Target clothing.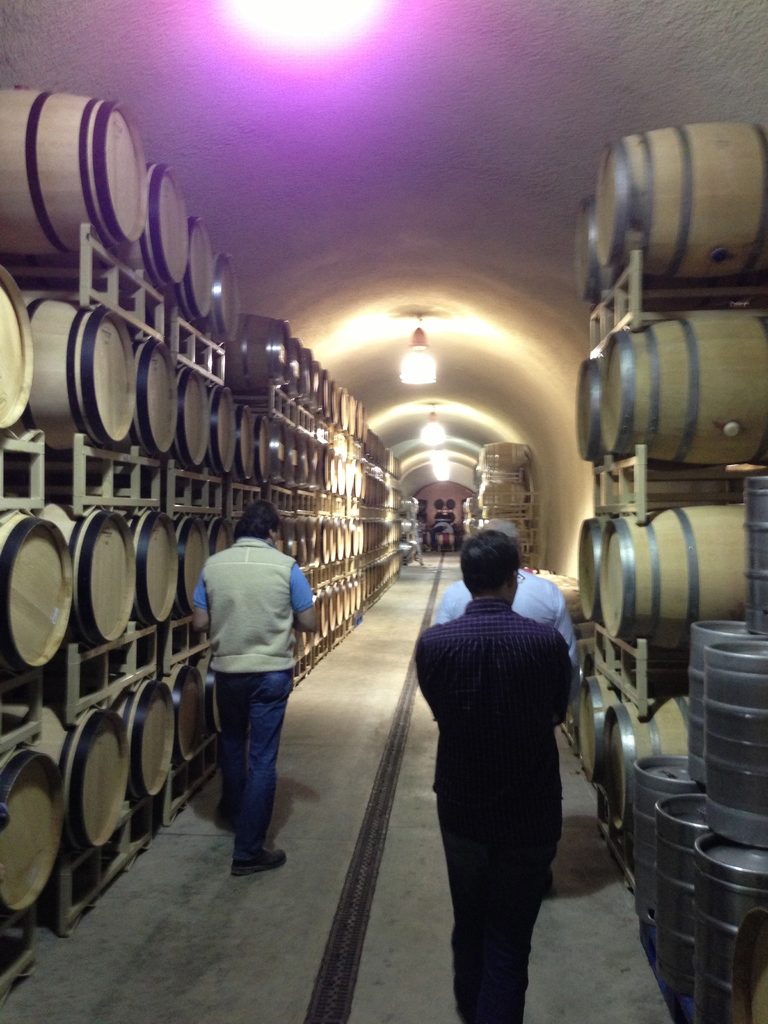
Target region: locate(429, 563, 581, 689).
